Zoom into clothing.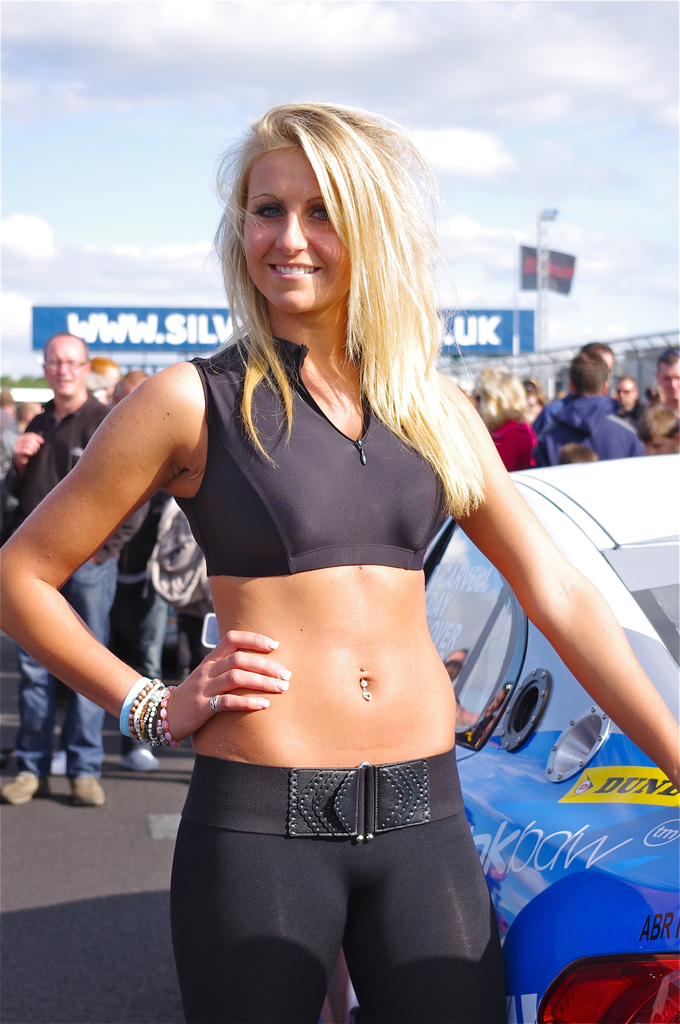
Zoom target: 533,359,655,464.
